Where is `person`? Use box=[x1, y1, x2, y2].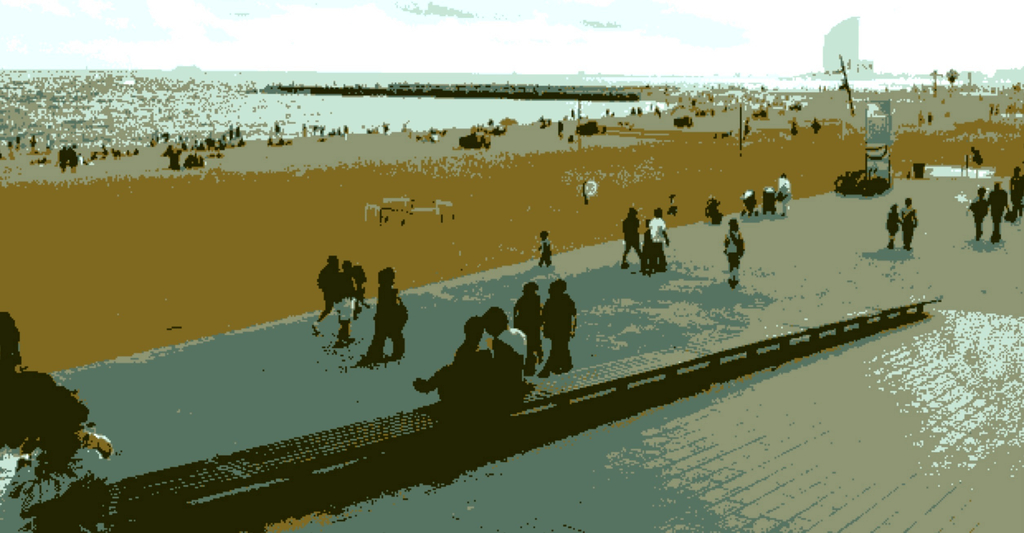
box=[1010, 163, 1023, 225].
